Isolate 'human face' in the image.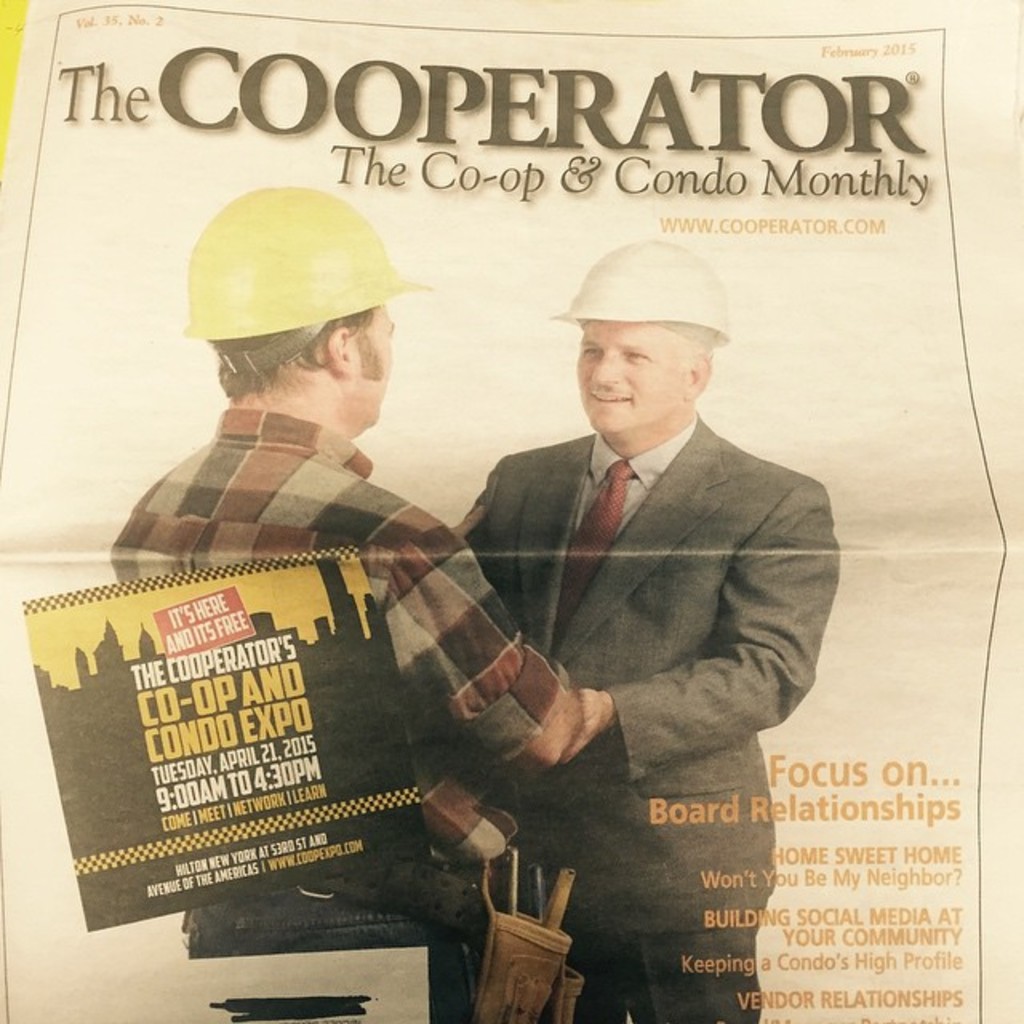
Isolated region: [574,323,688,432].
